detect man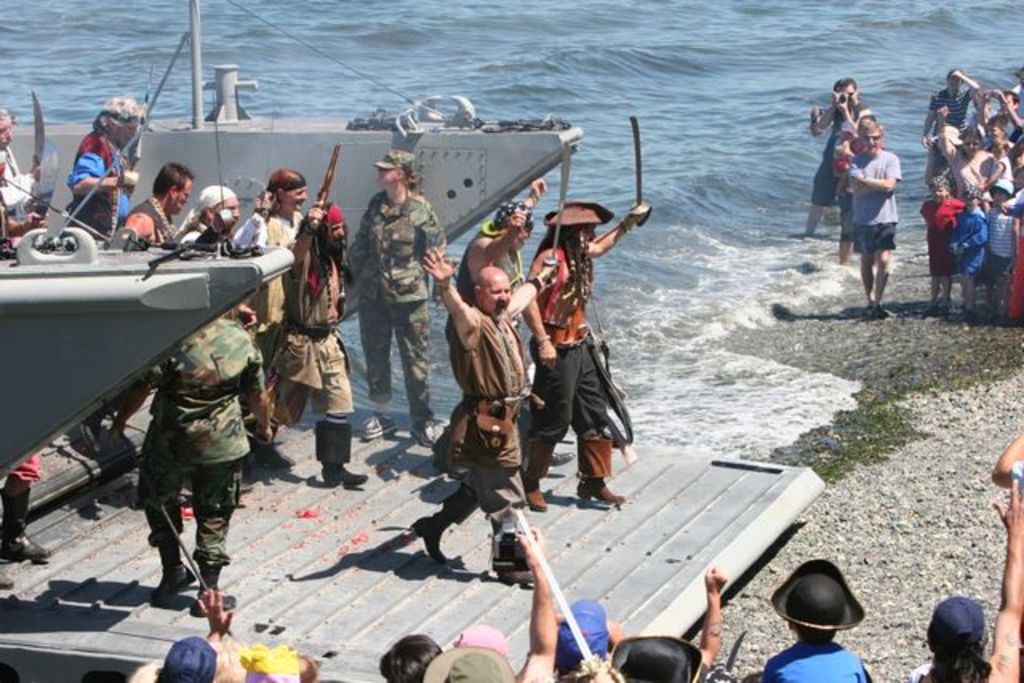
pyautogui.locateOnScreen(168, 184, 293, 465)
